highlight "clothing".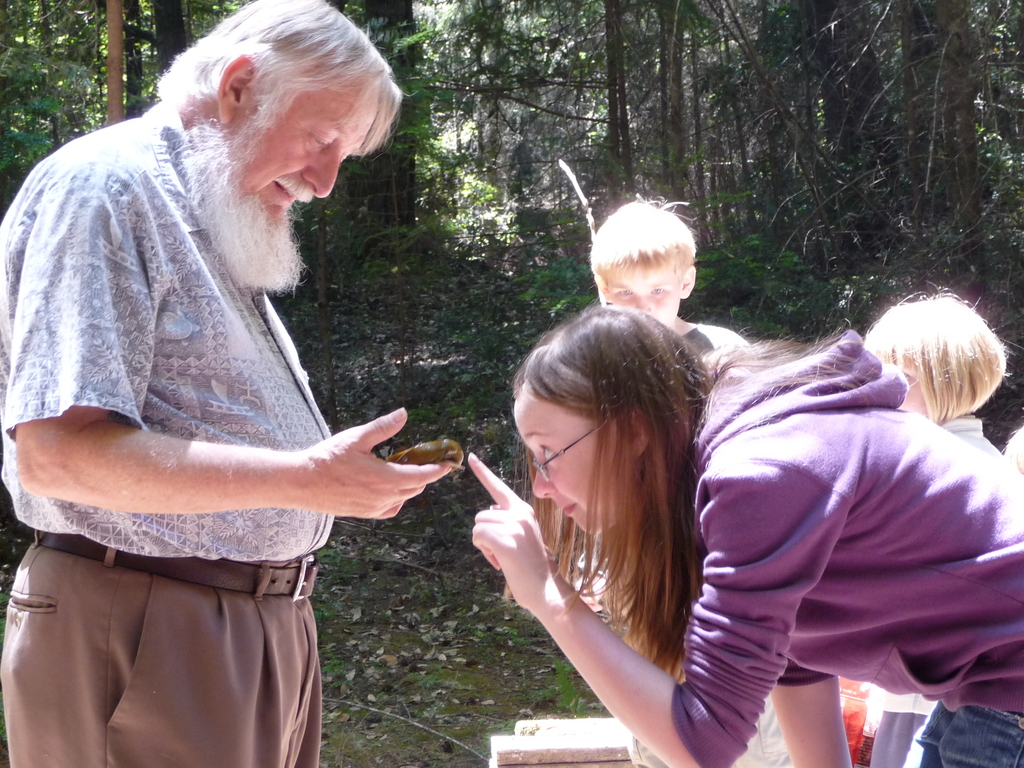
Highlighted region: box=[0, 107, 337, 767].
